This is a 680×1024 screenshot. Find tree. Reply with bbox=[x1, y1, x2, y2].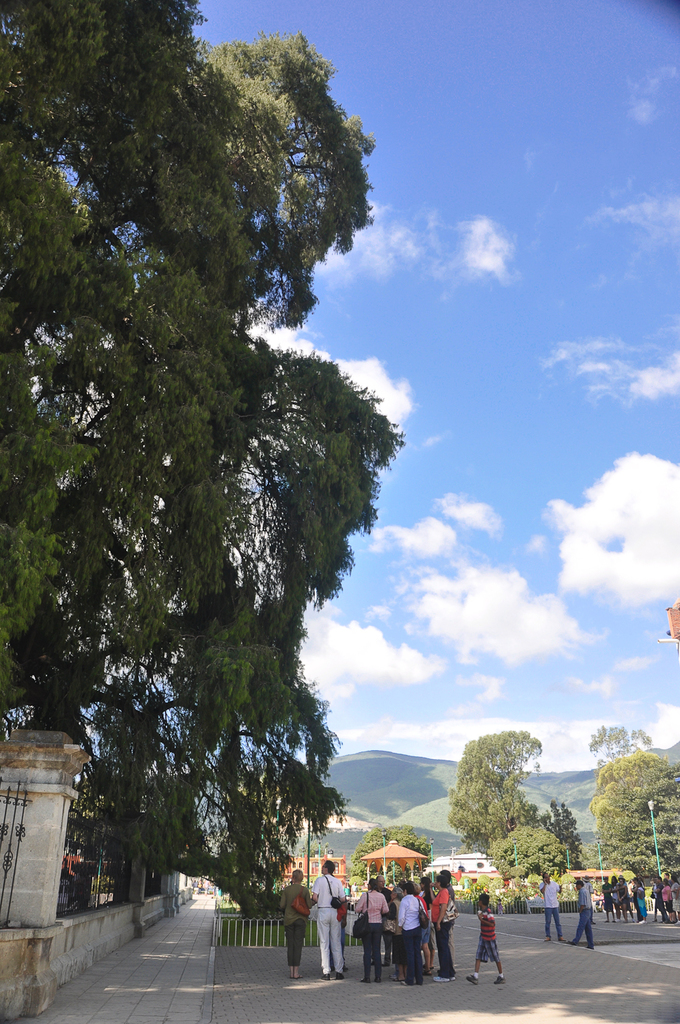
bbox=[580, 748, 679, 904].
